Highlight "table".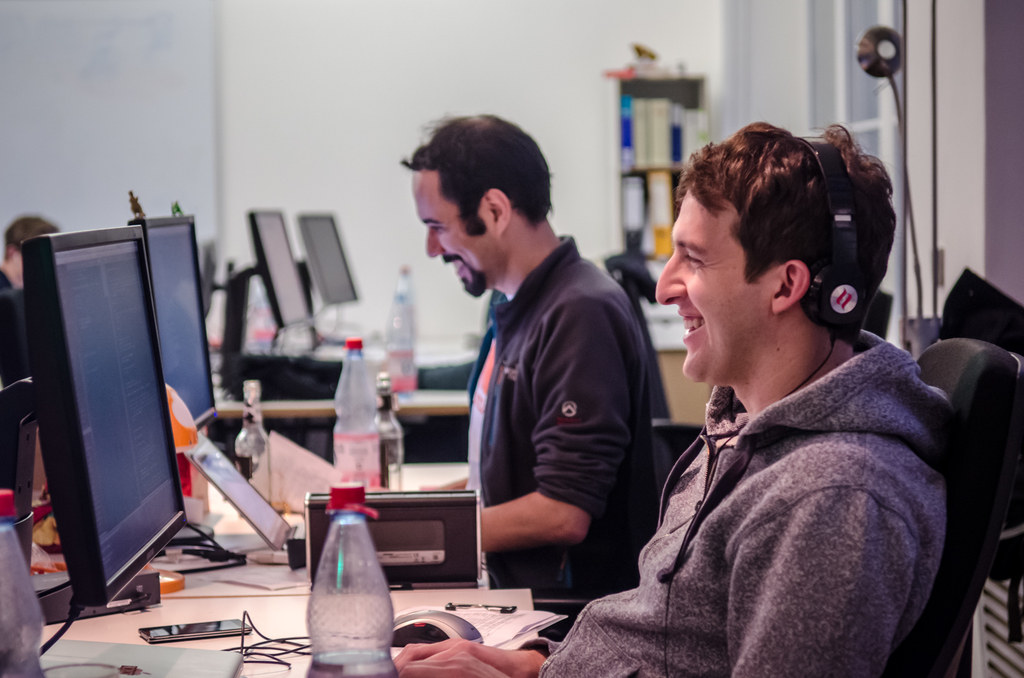
Highlighted region: left=0, top=569, right=535, bottom=677.
